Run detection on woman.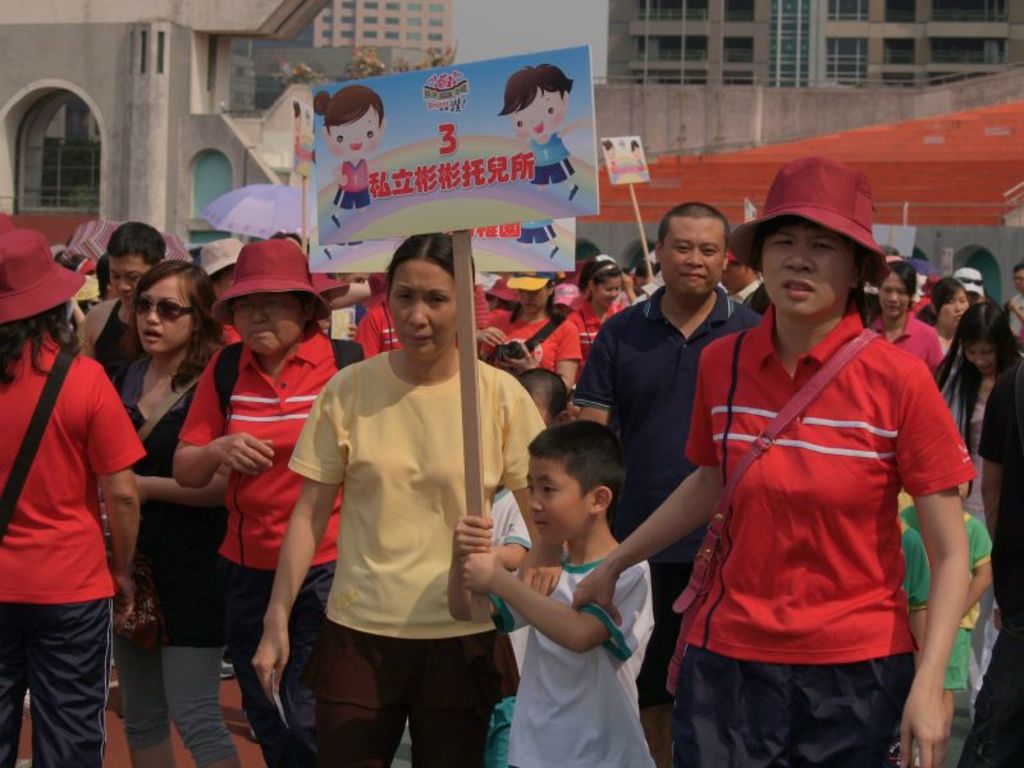
Result: BBox(564, 261, 618, 351).
